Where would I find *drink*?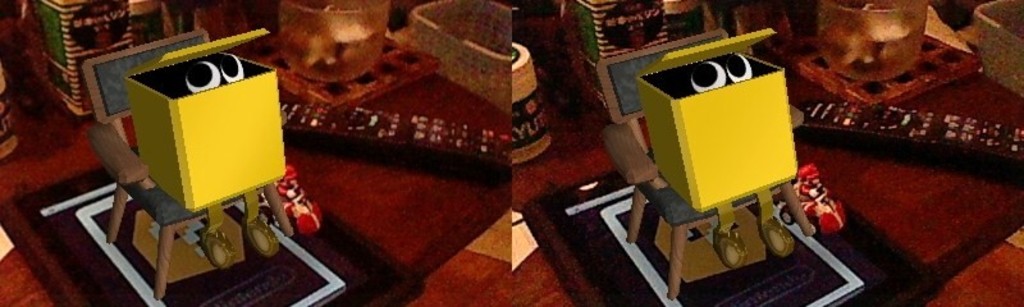
At box=[282, 22, 383, 74].
